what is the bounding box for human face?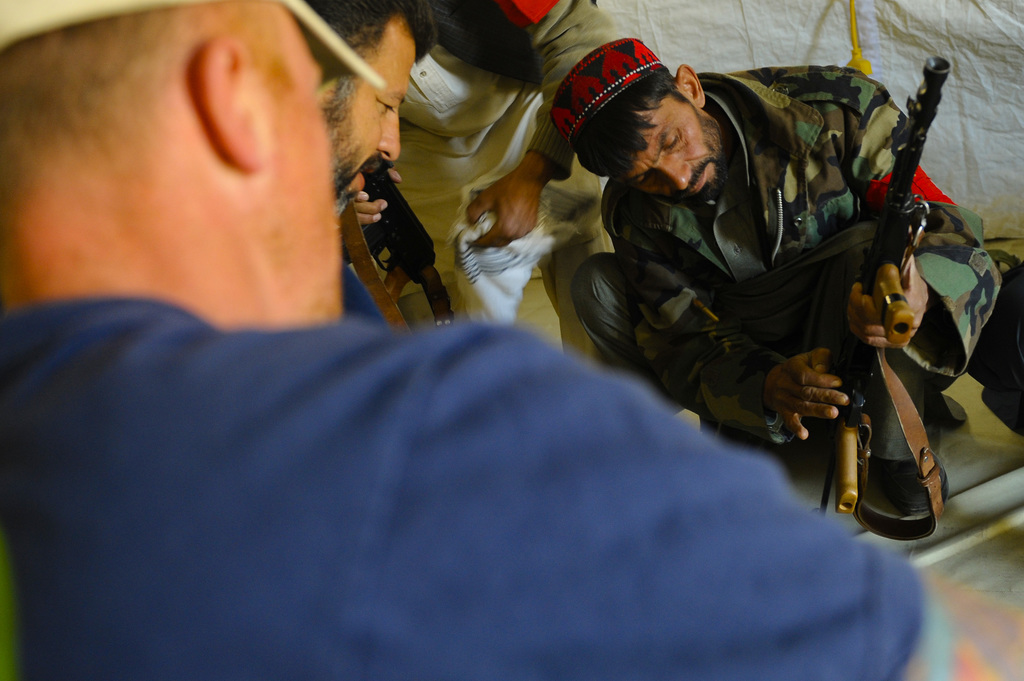
Rect(250, 2, 346, 328).
